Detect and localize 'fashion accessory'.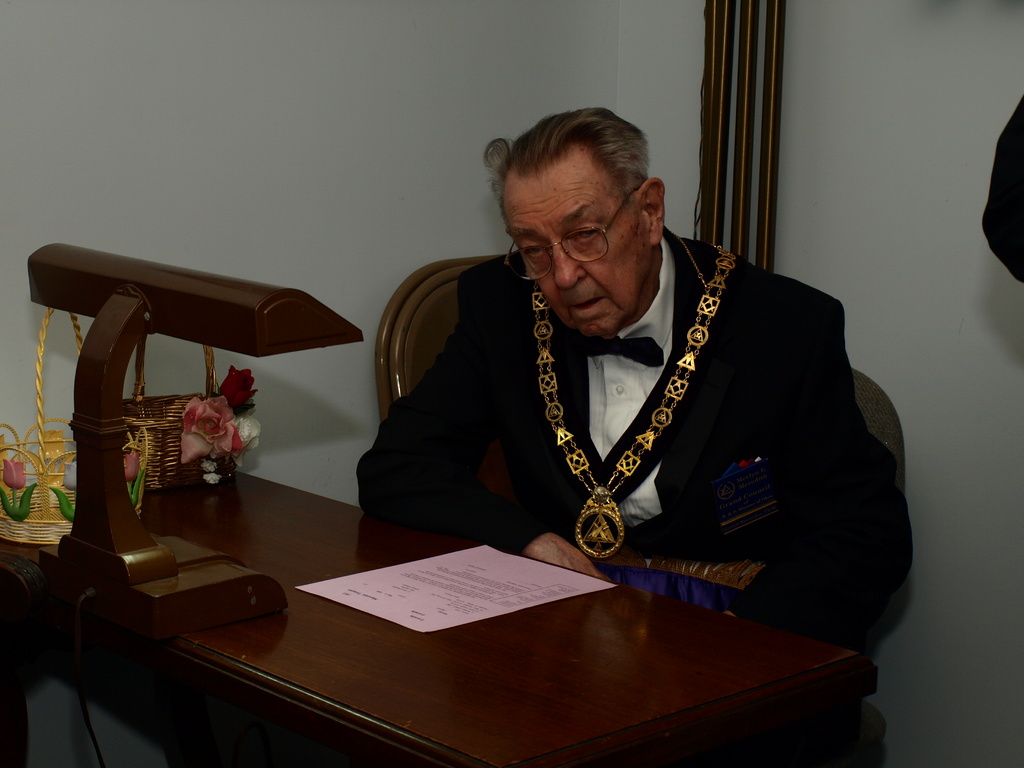
Localized at 531 225 737 561.
